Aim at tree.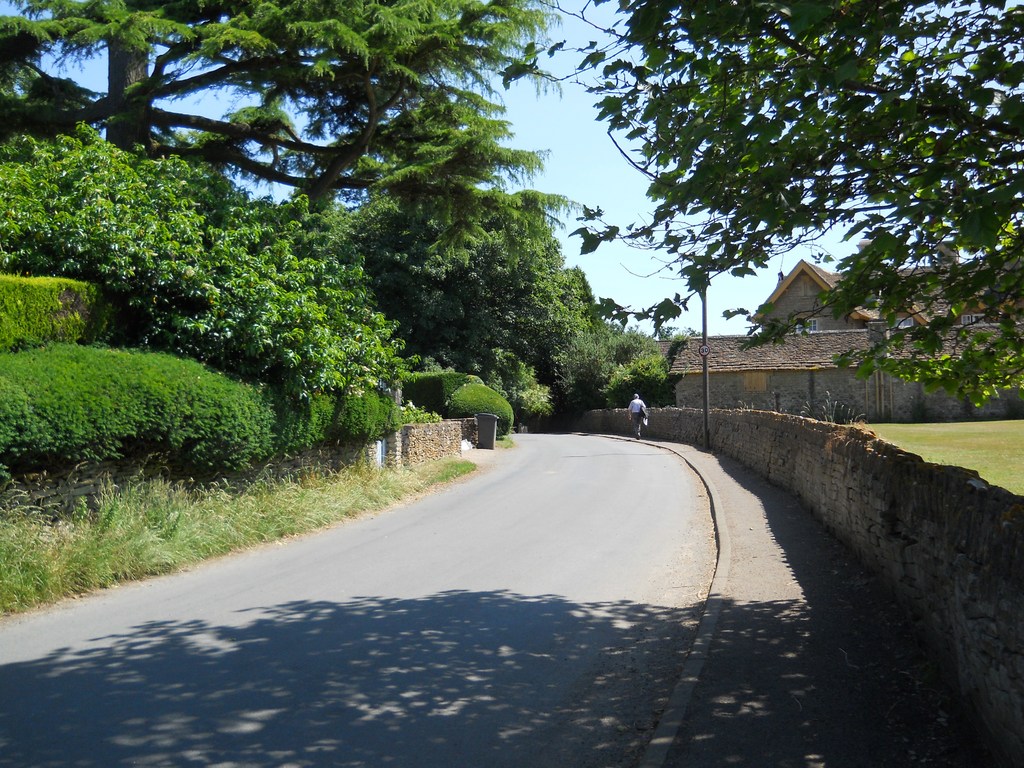
Aimed at crop(0, 0, 548, 216).
